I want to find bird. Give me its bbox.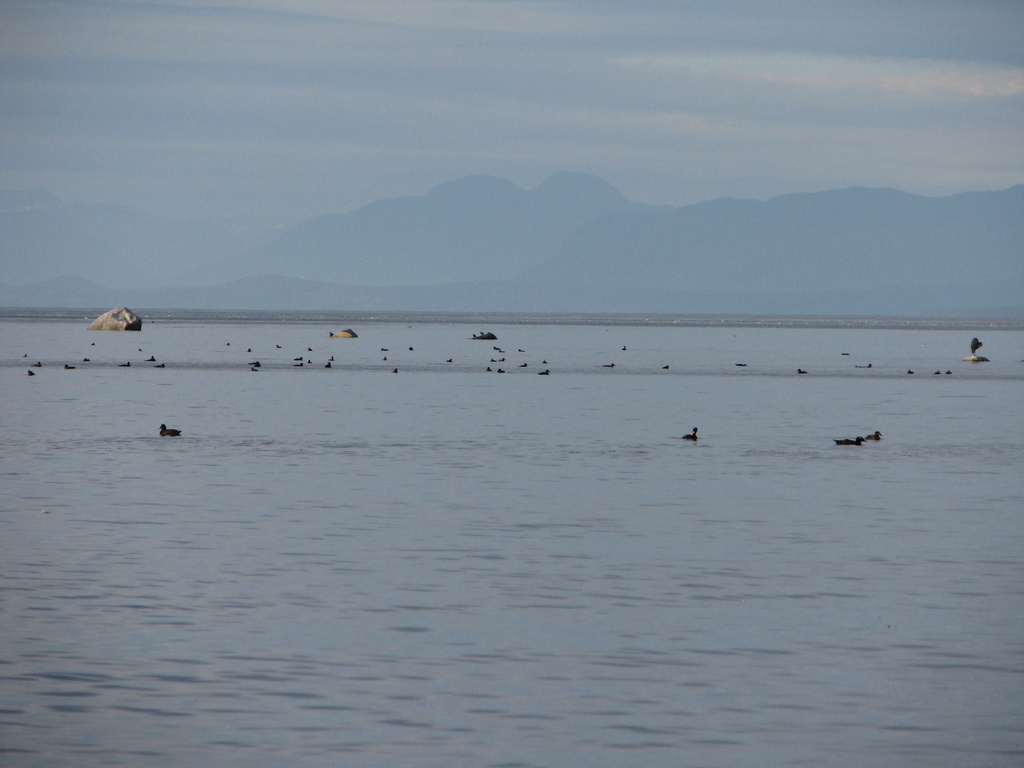
left=154, top=422, right=182, bottom=438.
